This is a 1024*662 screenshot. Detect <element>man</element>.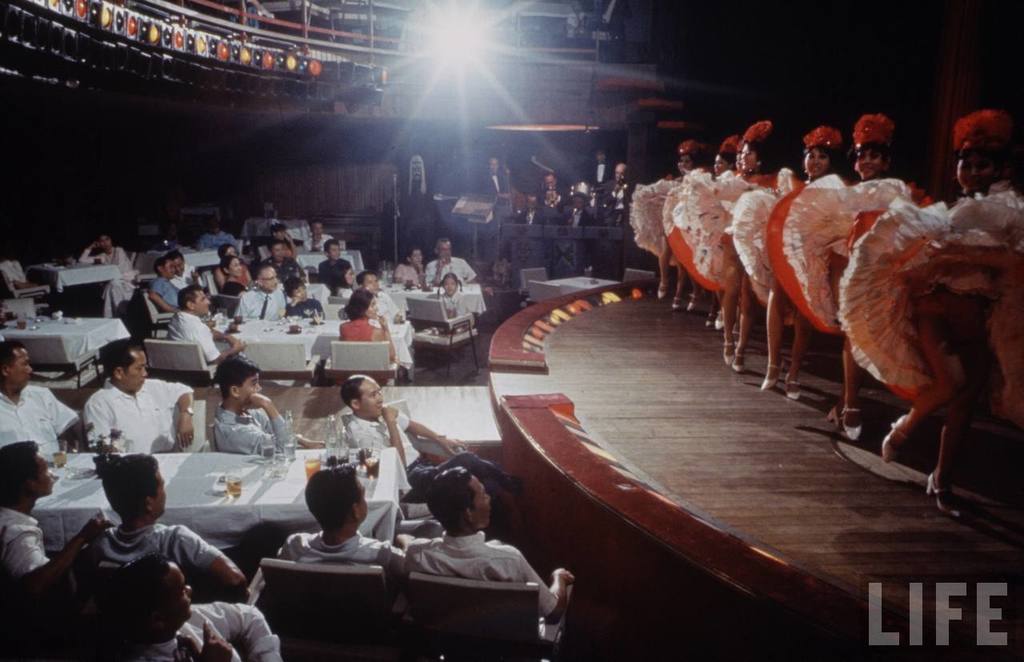
box=[399, 451, 575, 655].
